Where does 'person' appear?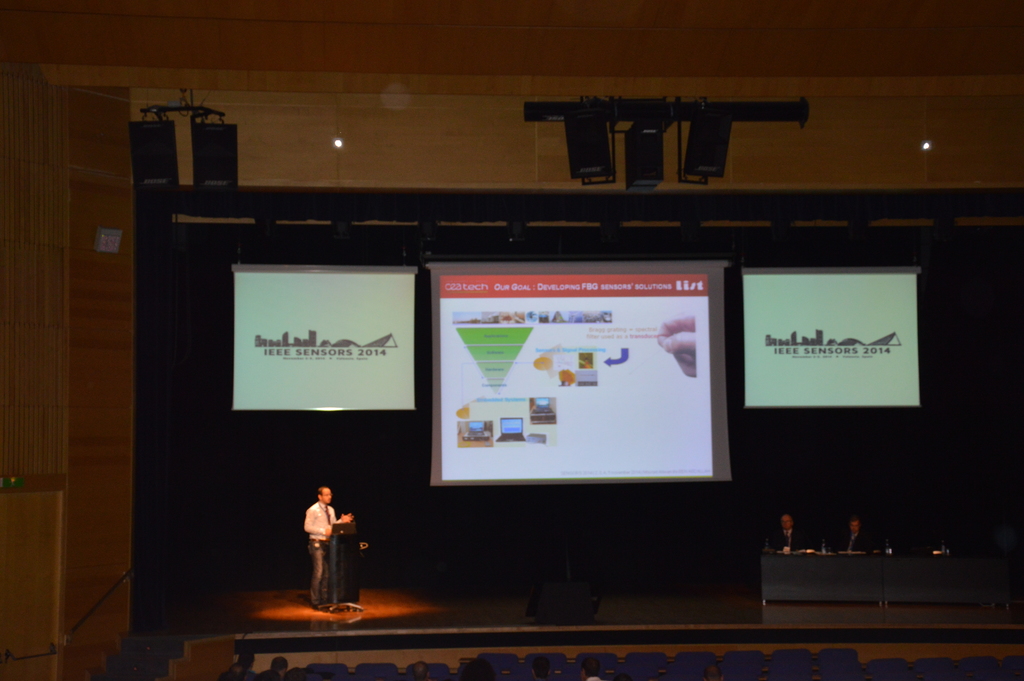
Appears at <bbox>296, 482, 360, 621</bbox>.
